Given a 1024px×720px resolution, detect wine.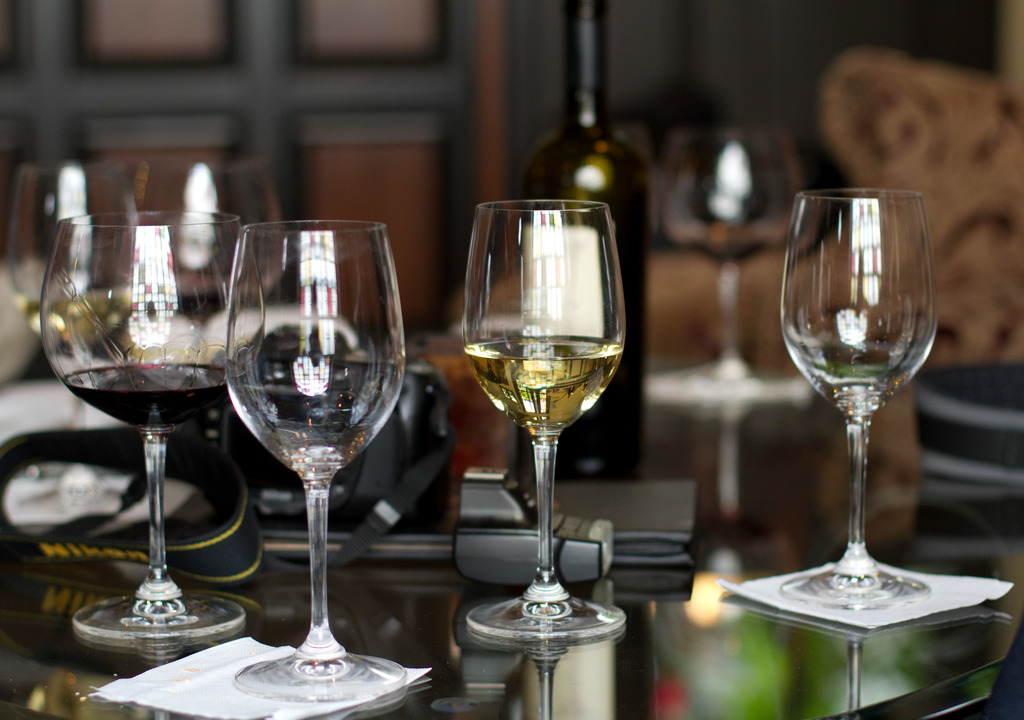
459, 333, 628, 428.
